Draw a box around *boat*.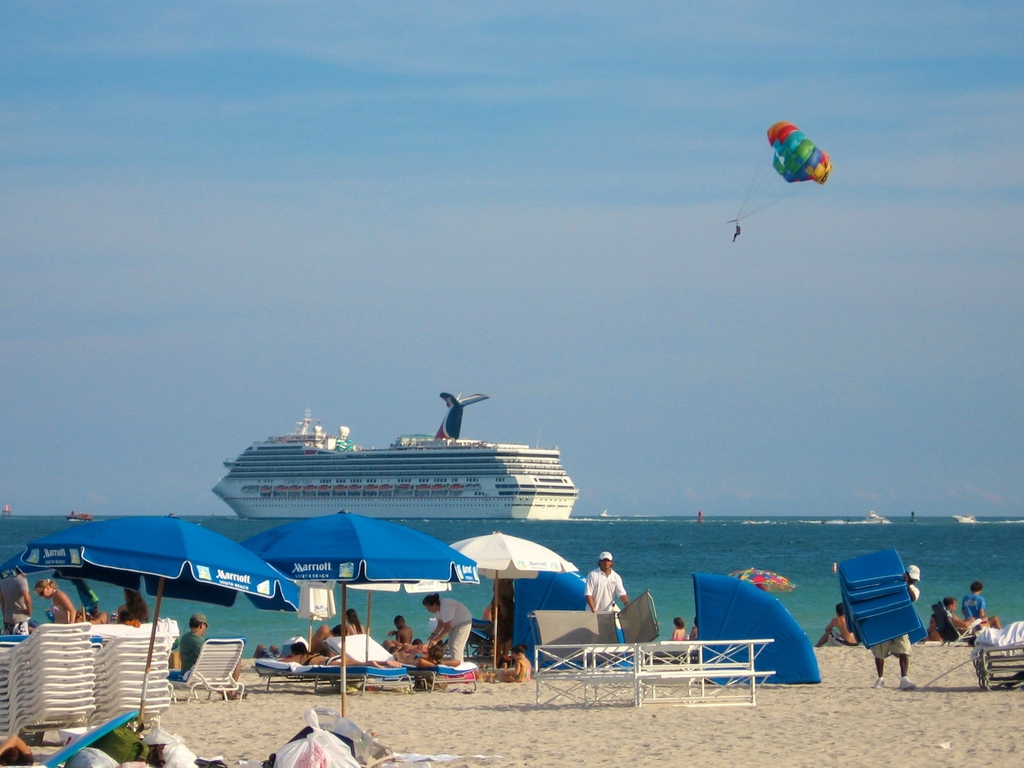
BBox(63, 512, 95, 521).
